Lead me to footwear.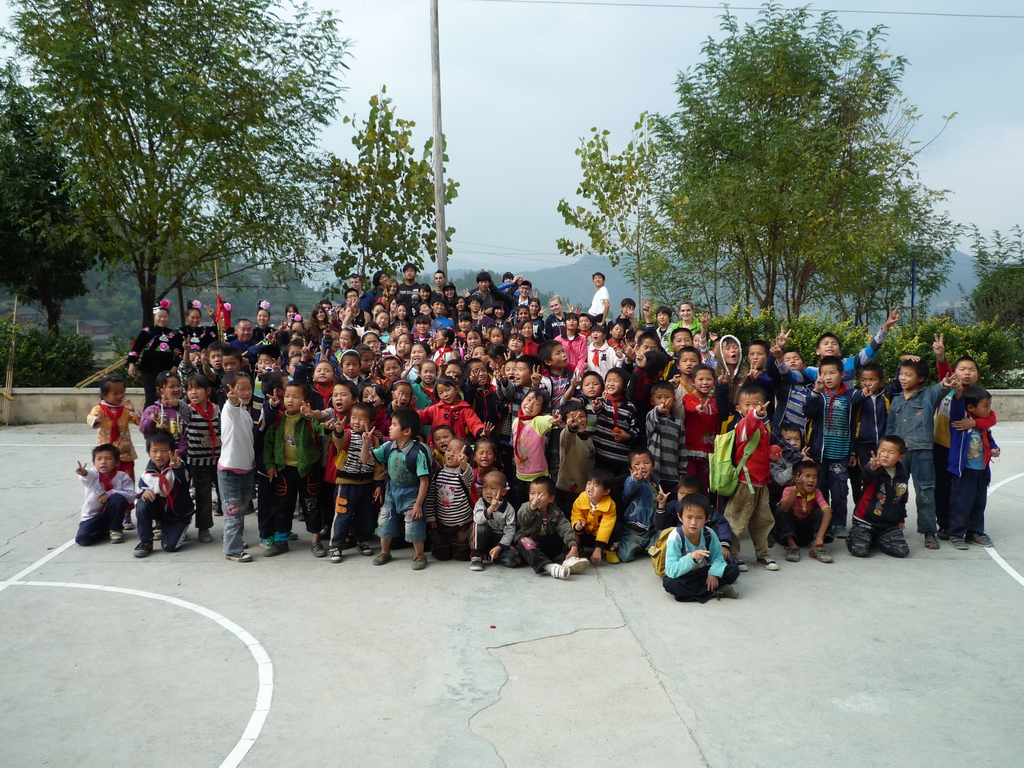
Lead to left=782, top=547, right=804, bottom=563.
